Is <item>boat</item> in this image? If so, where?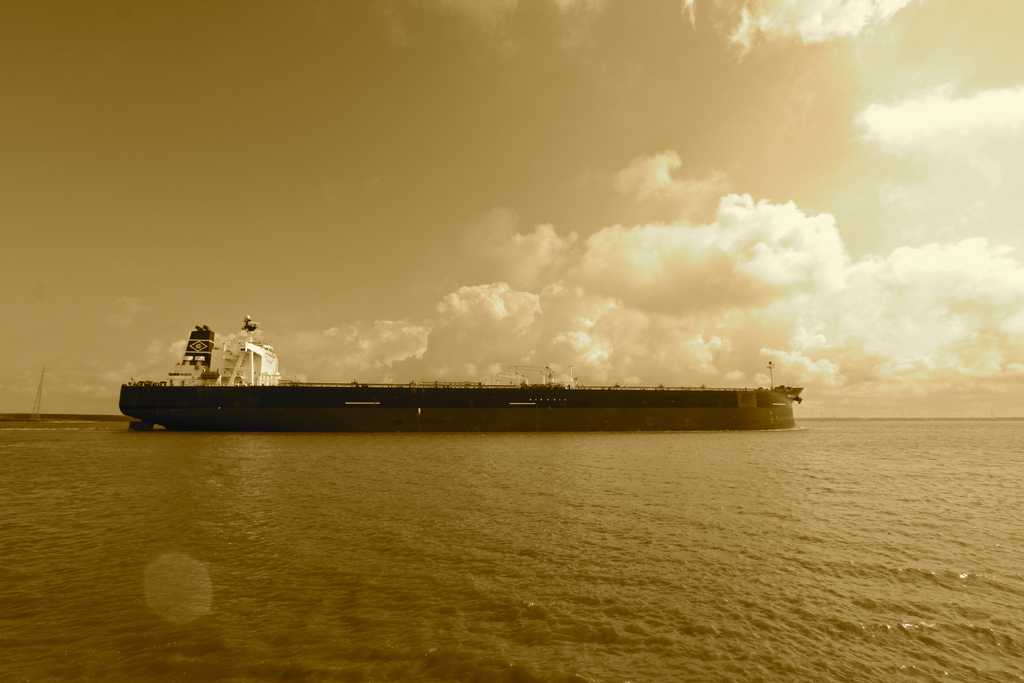
Yes, at {"x1": 123, "y1": 299, "x2": 814, "y2": 429}.
